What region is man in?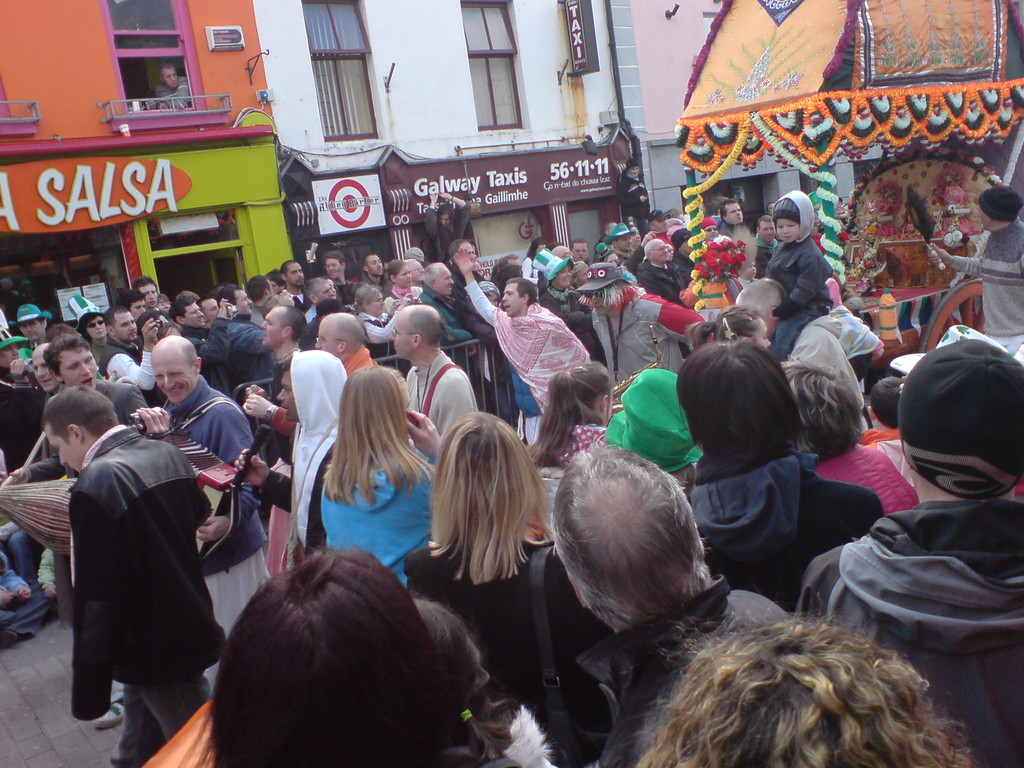
select_region(547, 444, 795, 767).
